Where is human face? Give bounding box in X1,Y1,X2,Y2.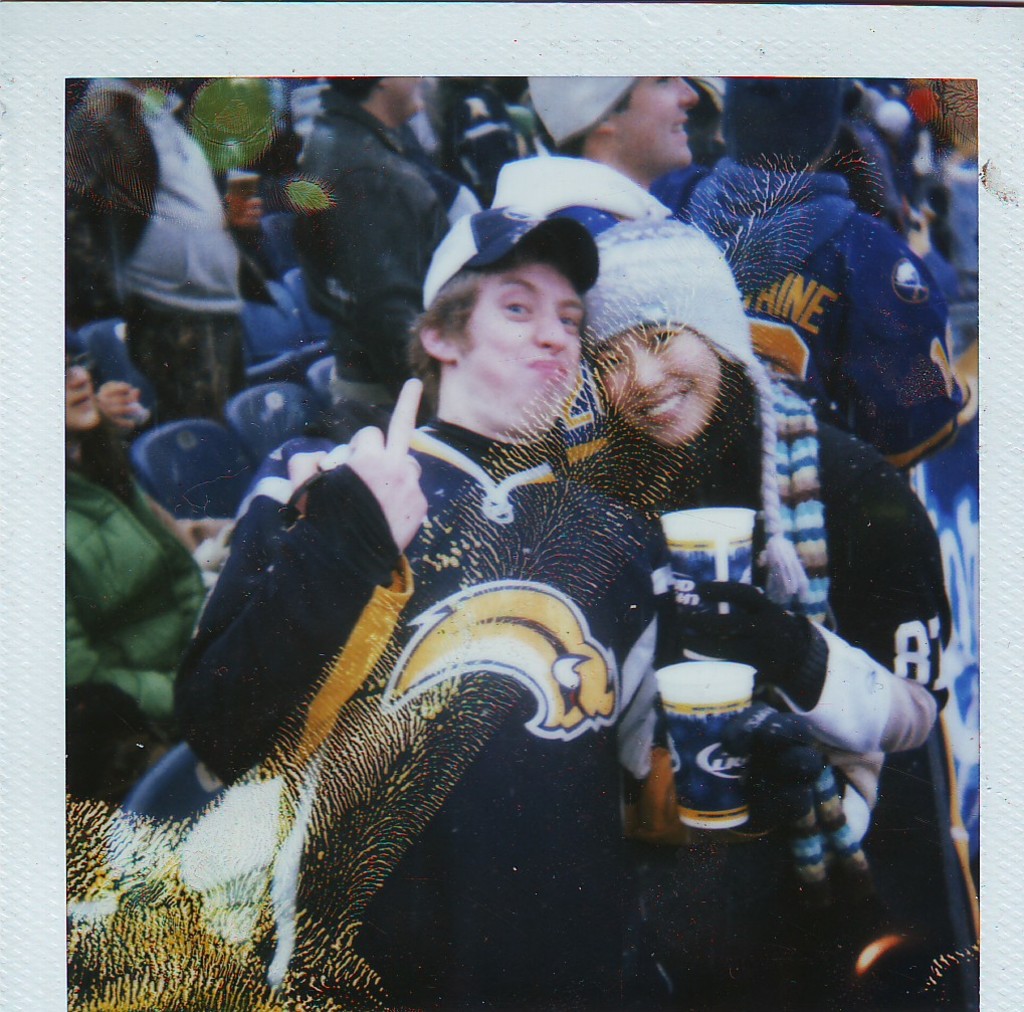
381,62,428,131.
